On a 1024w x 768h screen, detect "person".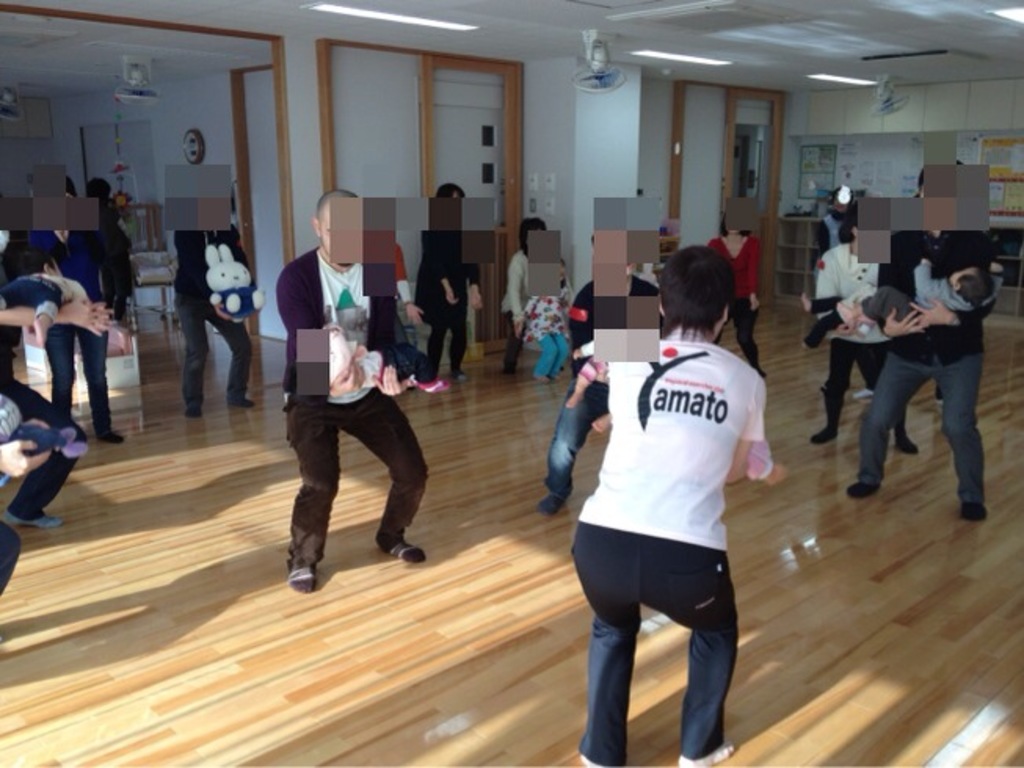
box(563, 350, 626, 433).
